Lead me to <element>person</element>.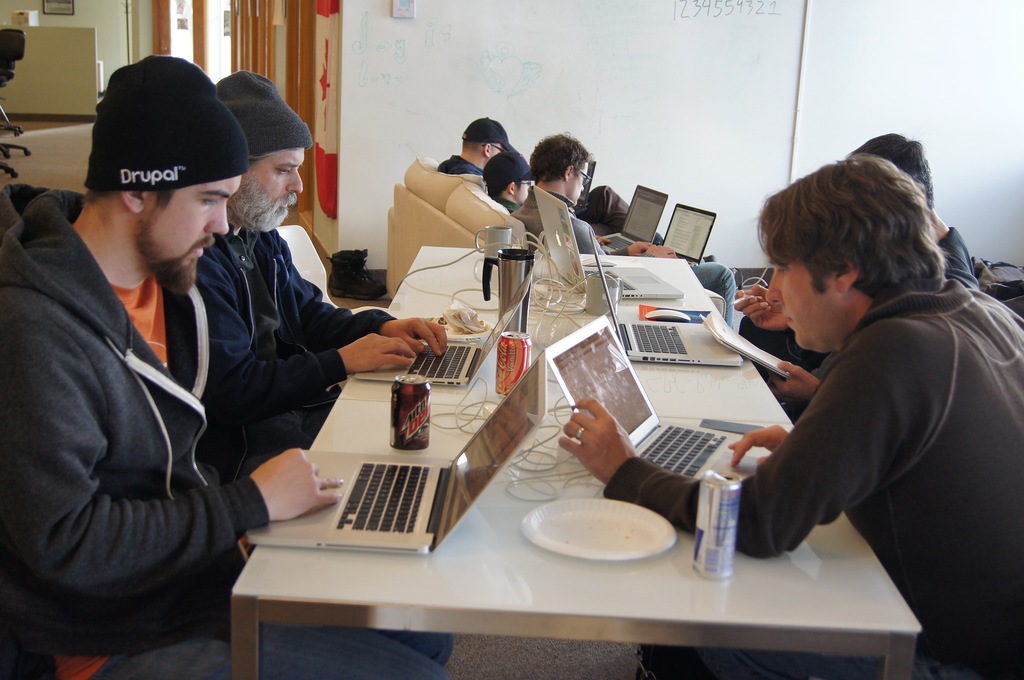
Lead to [left=511, top=130, right=742, bottom=335].
